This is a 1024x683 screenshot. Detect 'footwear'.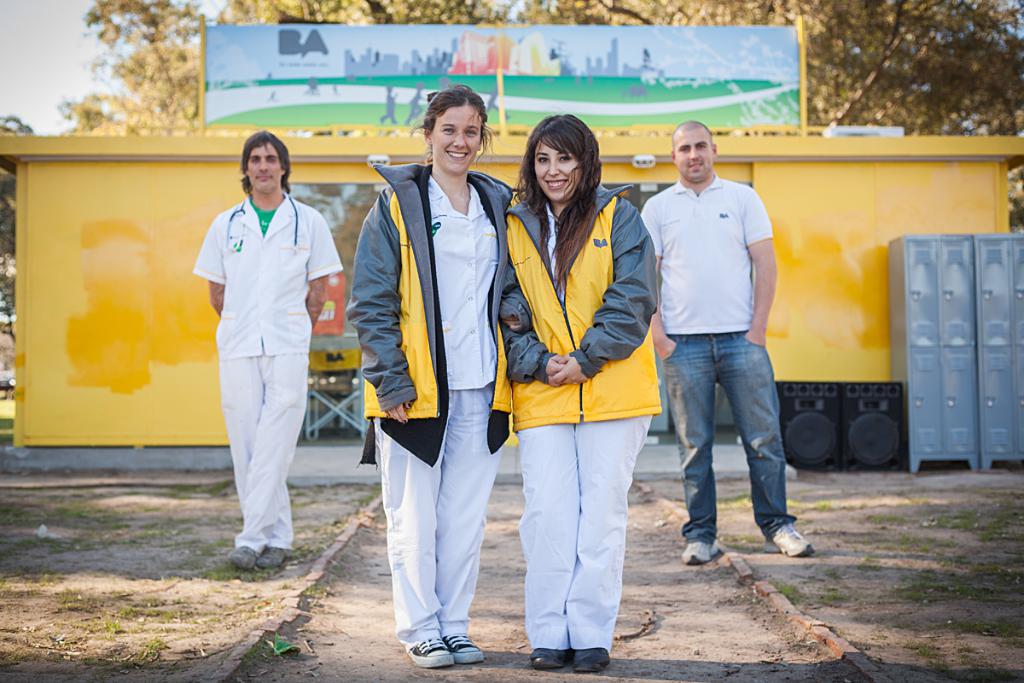
570/646/612/675.
